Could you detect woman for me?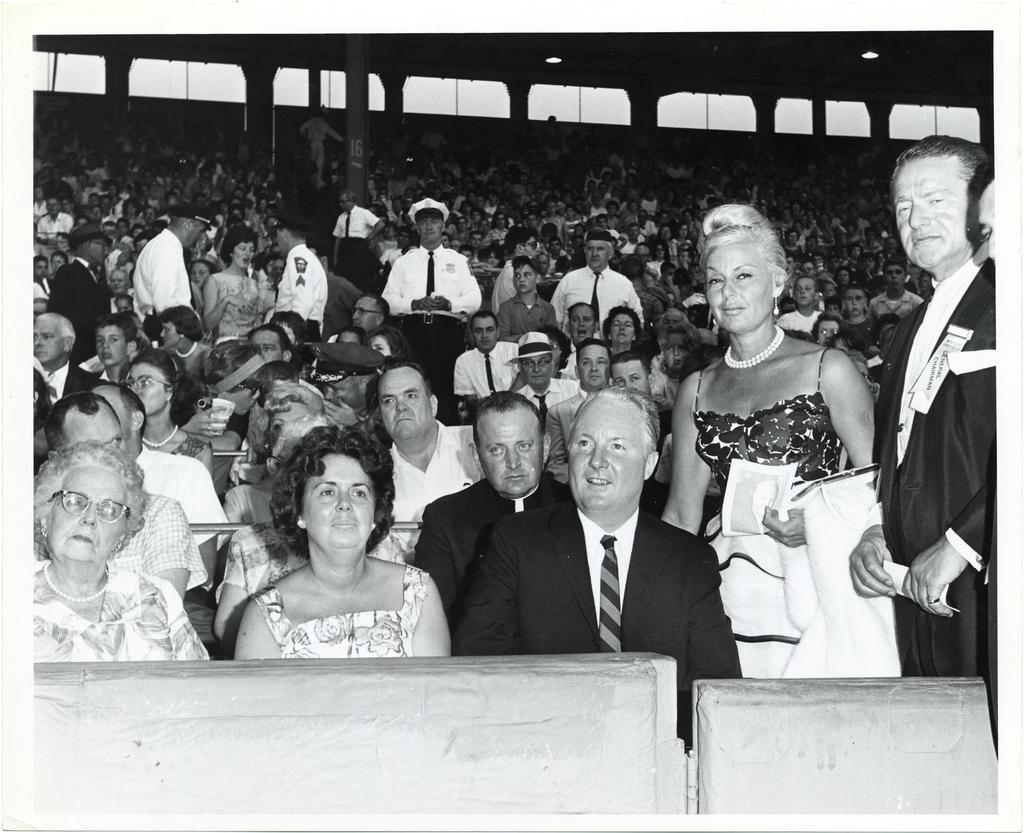
Detection result: [848, 245, 862, 259].
